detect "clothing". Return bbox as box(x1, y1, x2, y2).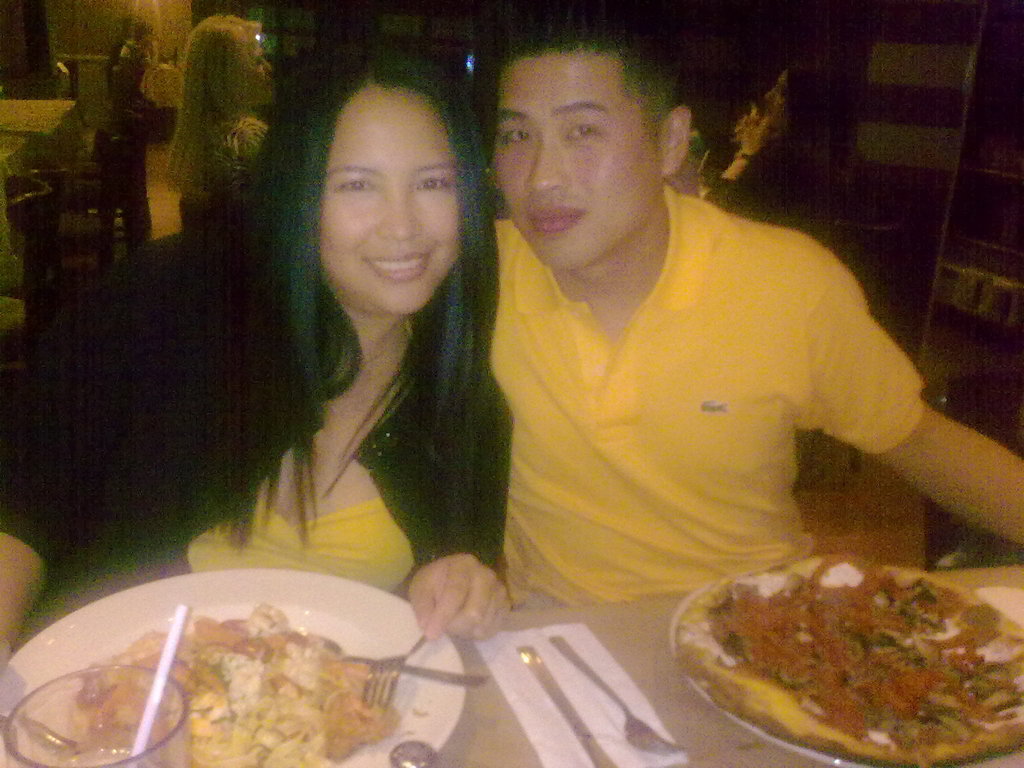
box(463, 169, 965, 641).
